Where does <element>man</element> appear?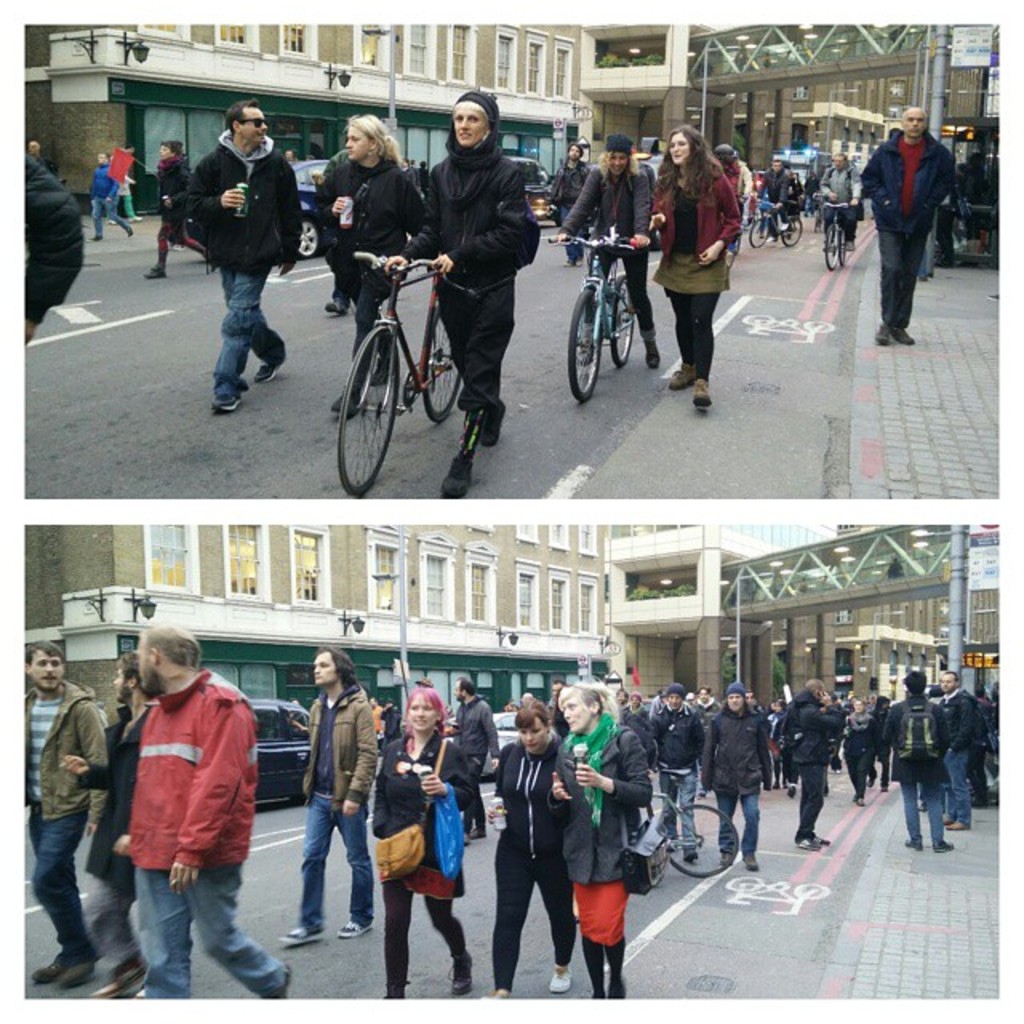
Appears at BBox(698, 690, 718, 715).
